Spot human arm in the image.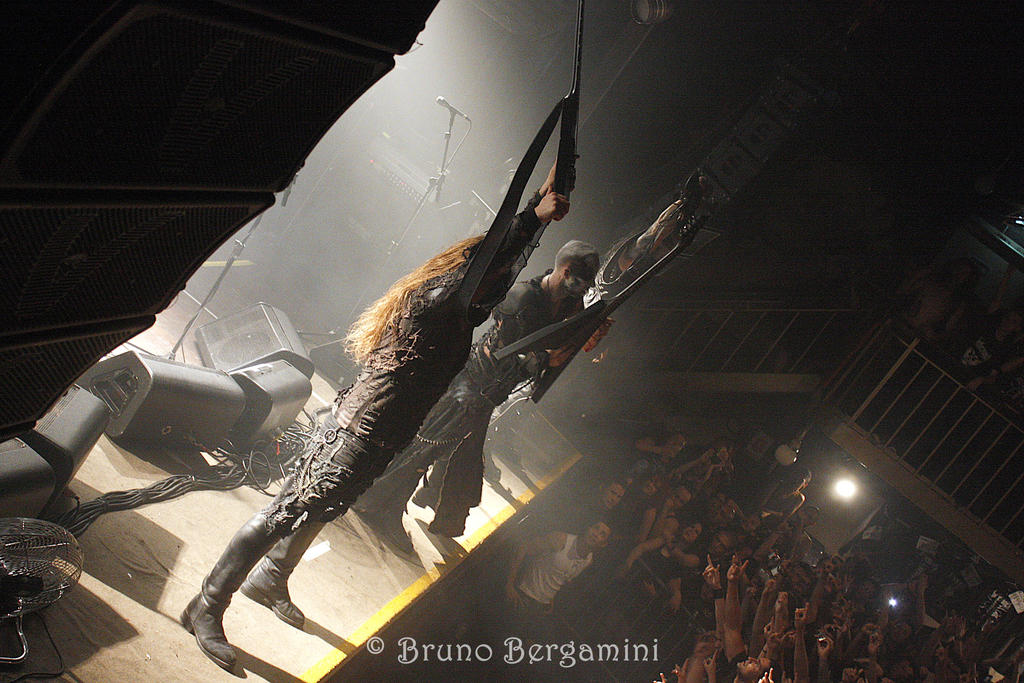
human arm found at locate(749, 478, 785, 515).
